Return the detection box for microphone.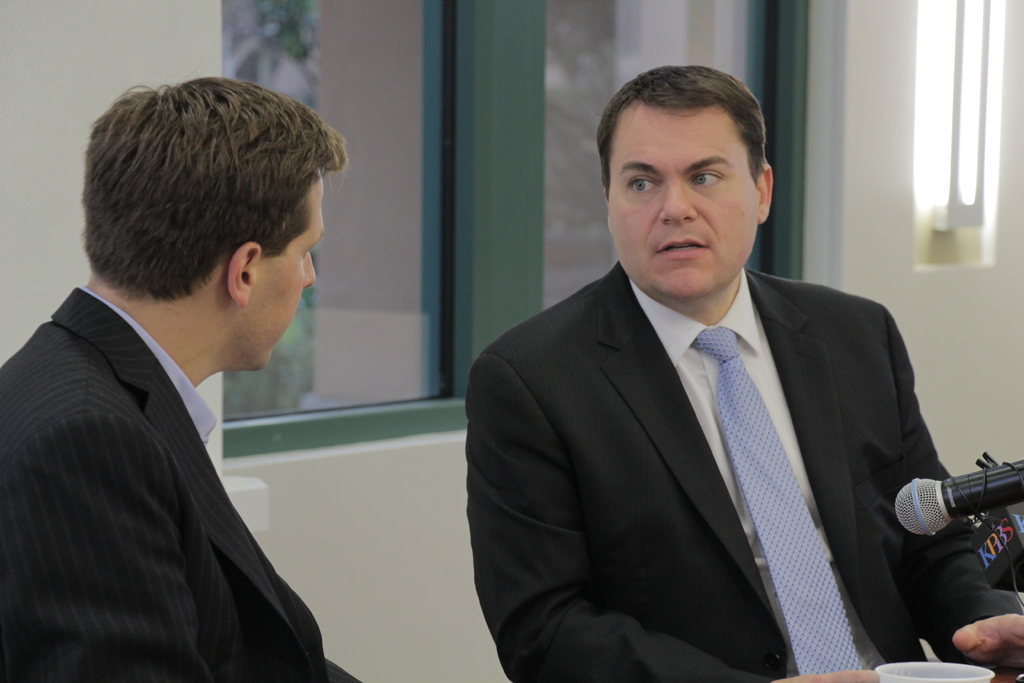
(976, 498, 1021, 604).
